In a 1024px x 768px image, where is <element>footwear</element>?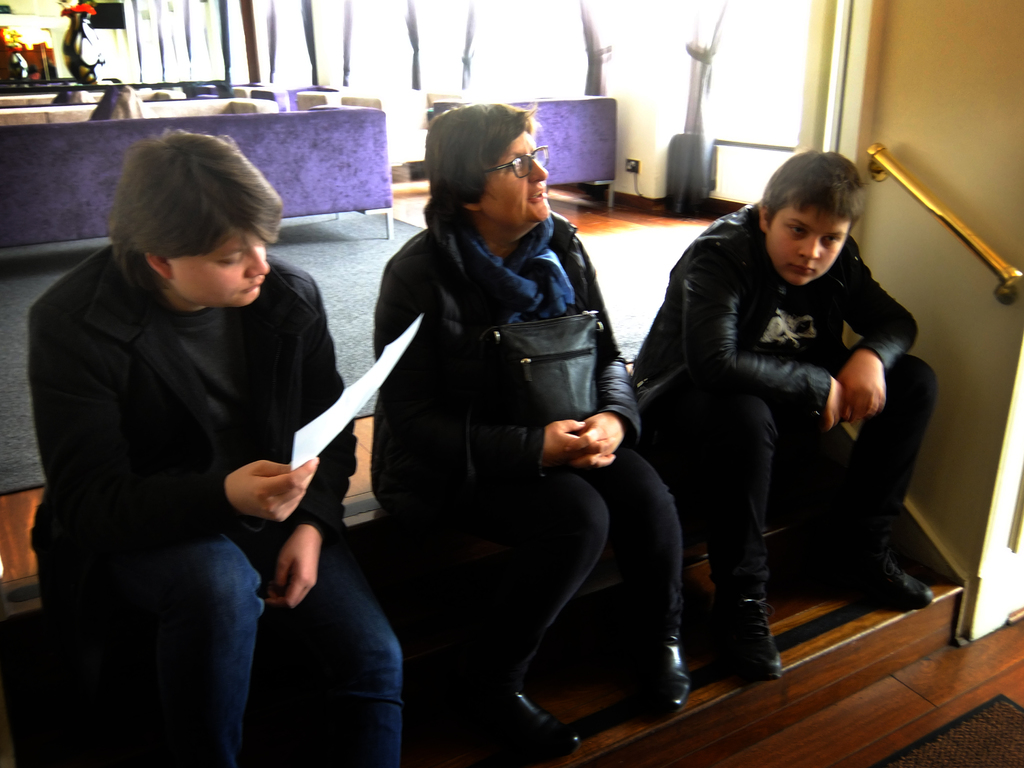
[left=712, top=584, right=794, bottom=691].
